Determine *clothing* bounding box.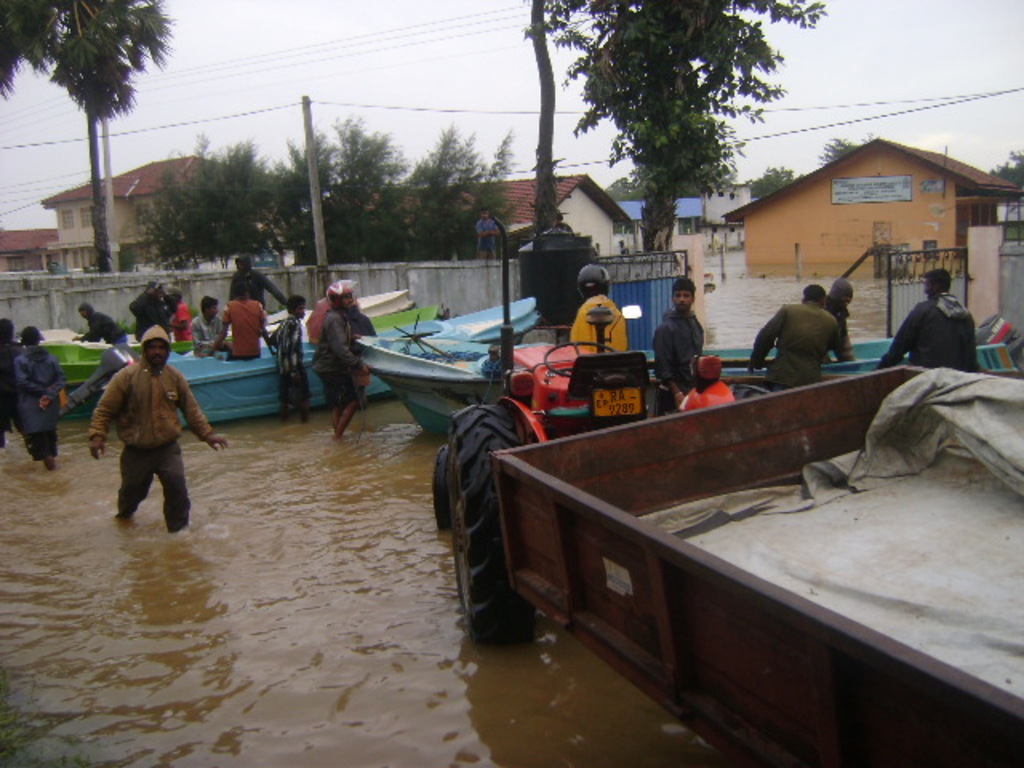
Determined: (10,339,69,462).
